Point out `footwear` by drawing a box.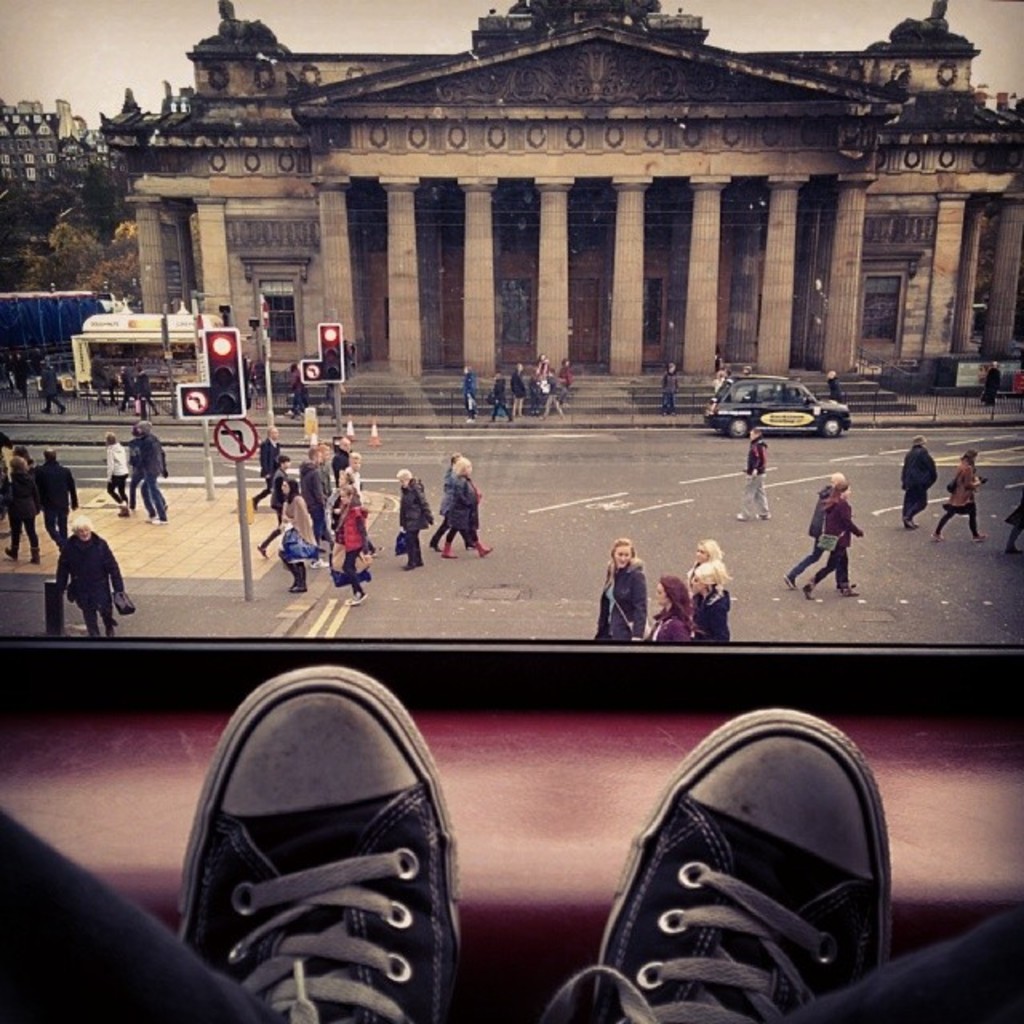
x1=288 y1=582 x2=304 y2=592.
